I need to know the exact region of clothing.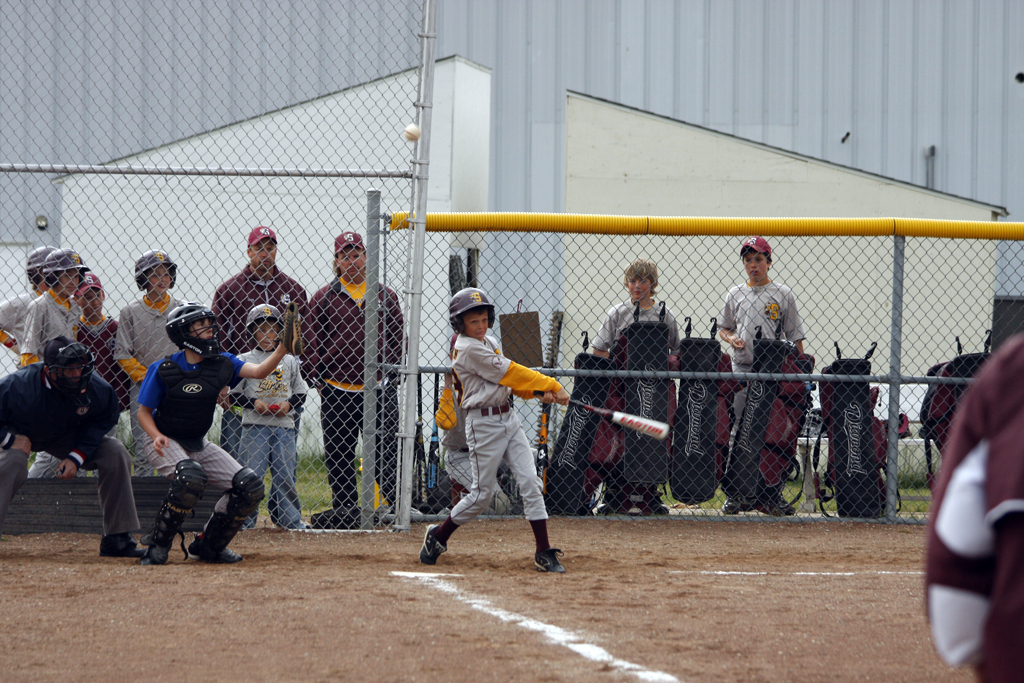
Region: l=708, t=280, r=800, b=452.
